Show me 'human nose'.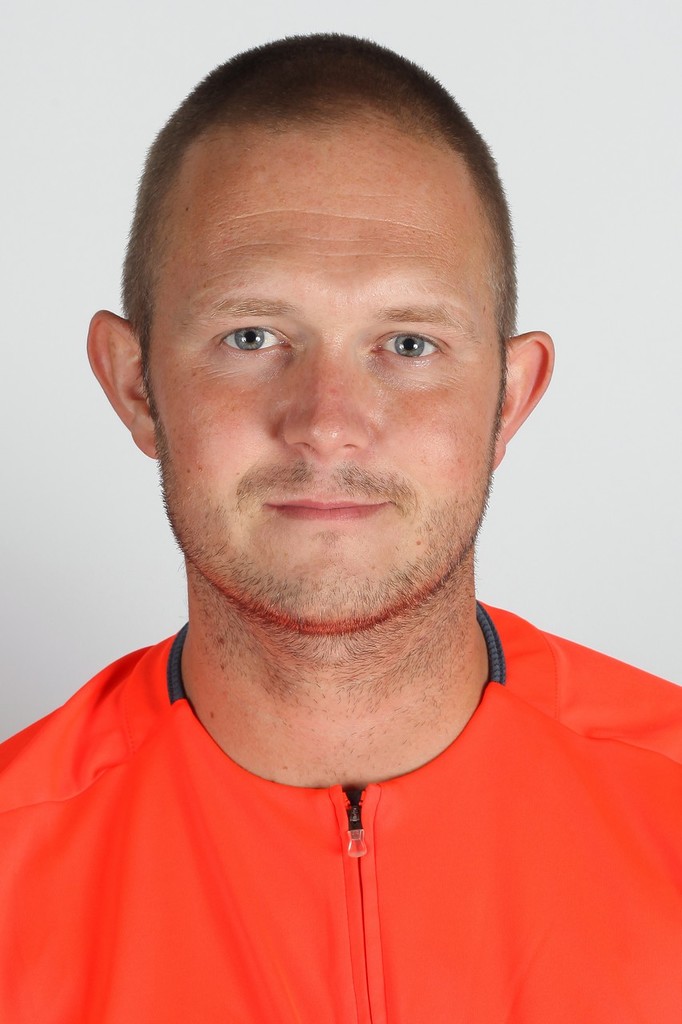
'human nose' is here: box(273, 342, 367, 458).
